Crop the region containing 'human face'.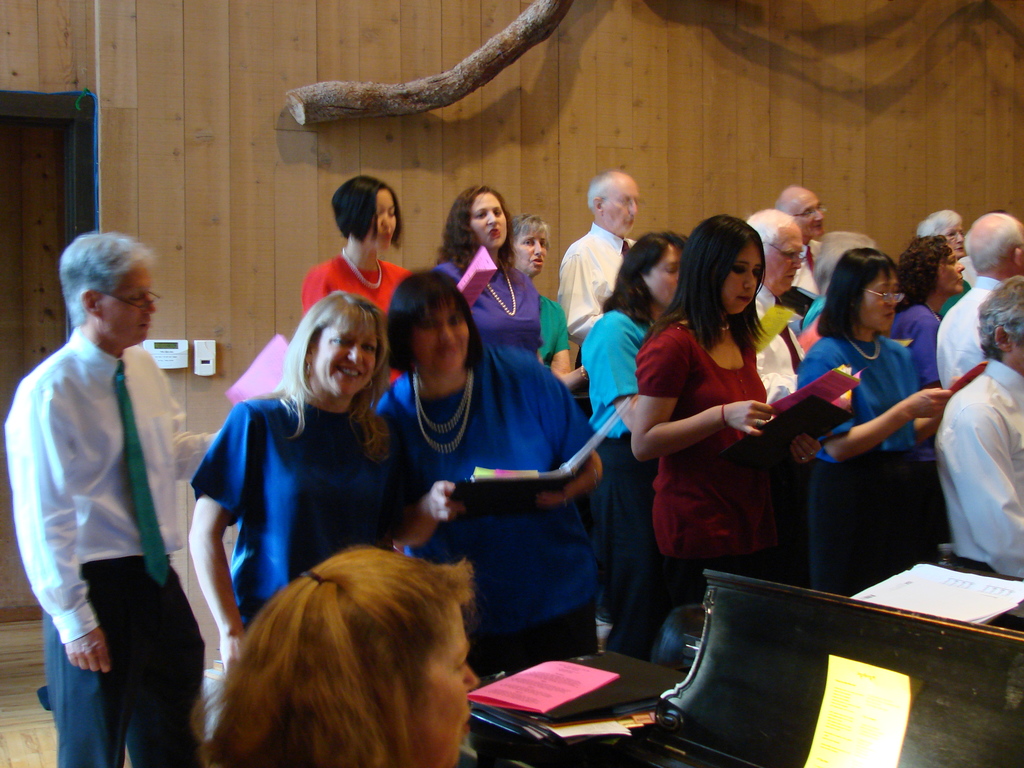
Crop region: l=316, t=312, r=377, b=403.
